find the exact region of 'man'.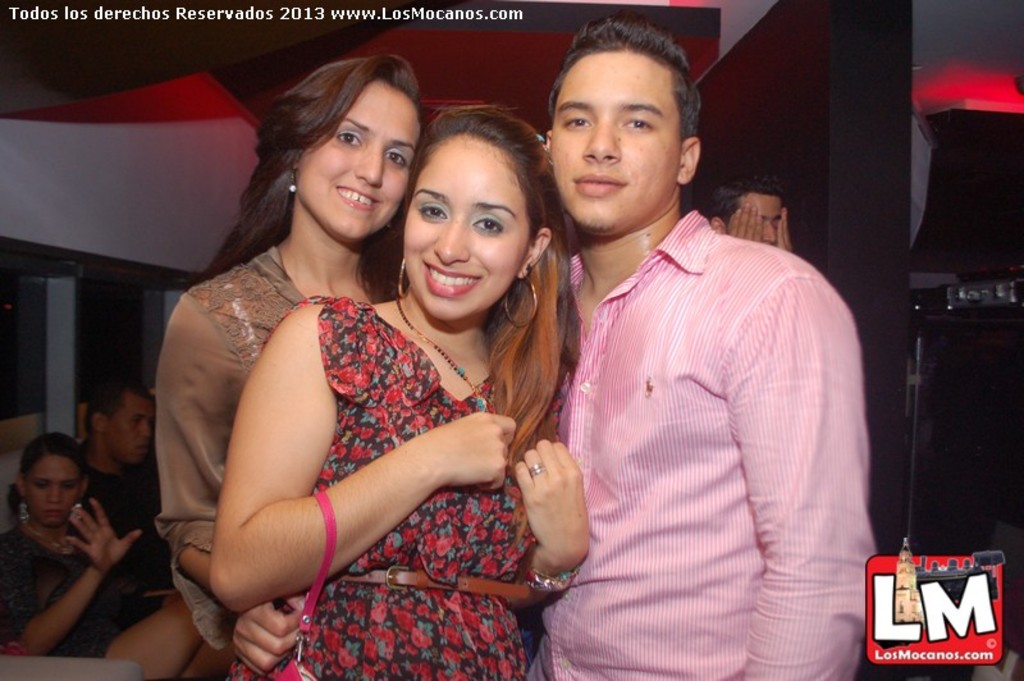
Exact region: bbox(77, 379, 172, 594).
